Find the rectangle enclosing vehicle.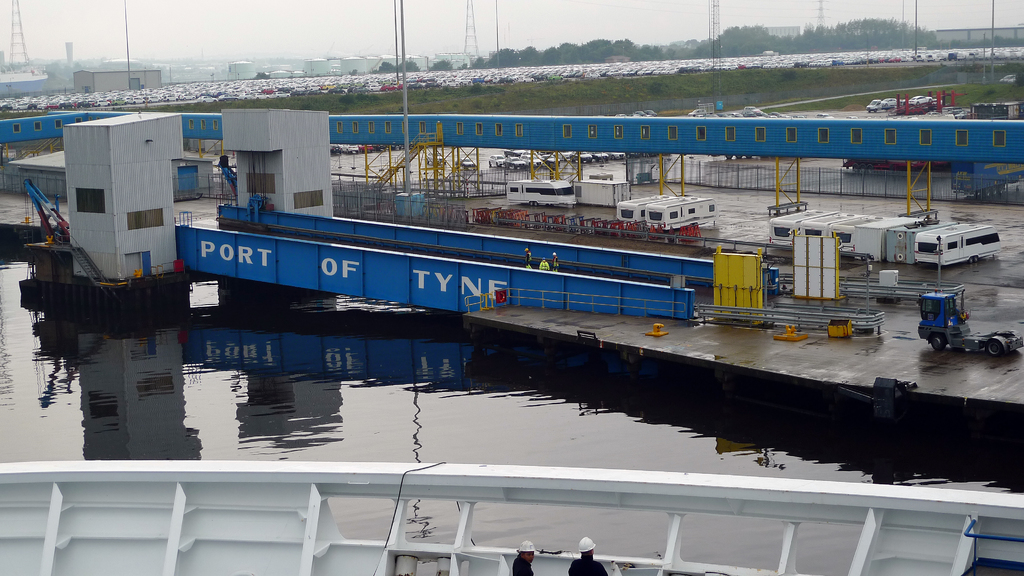
l=617, t=191, r=653, b=220.
